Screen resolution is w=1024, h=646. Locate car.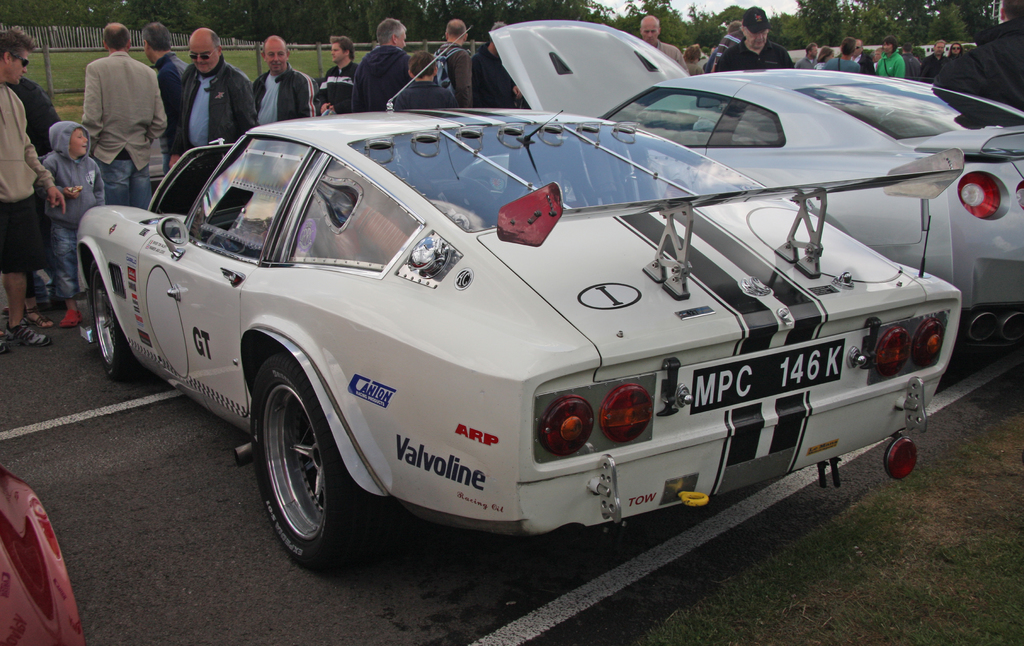
left=77, top=29, right=965, bottom=567.
